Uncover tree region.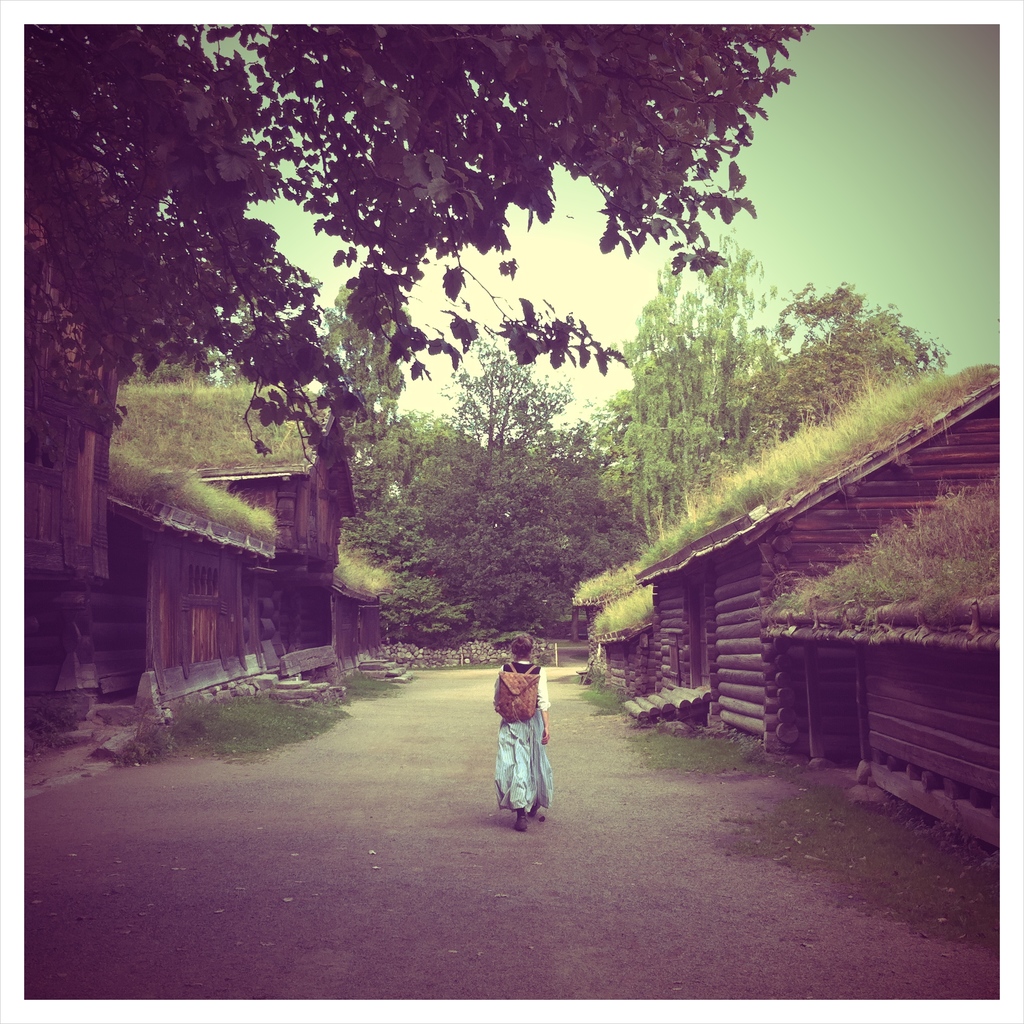
Uncovered: [330, 455, 475, 657].
